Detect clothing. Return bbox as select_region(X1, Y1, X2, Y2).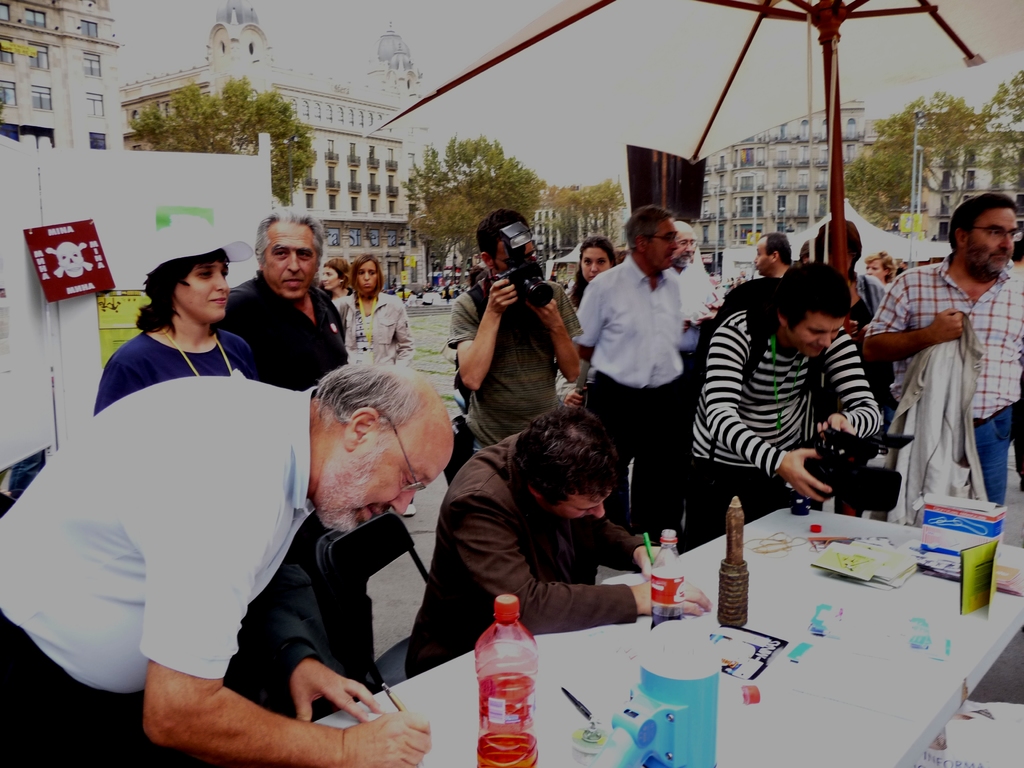
select_region(91, 325, 263, 426).
